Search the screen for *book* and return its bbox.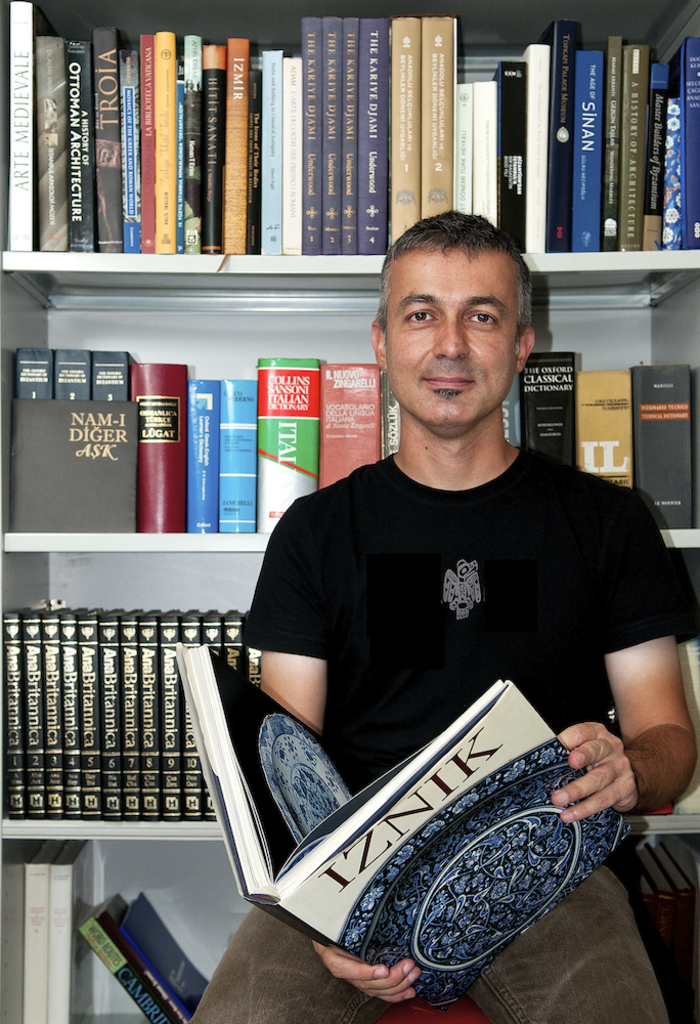
Found: 665:96:685:249.
